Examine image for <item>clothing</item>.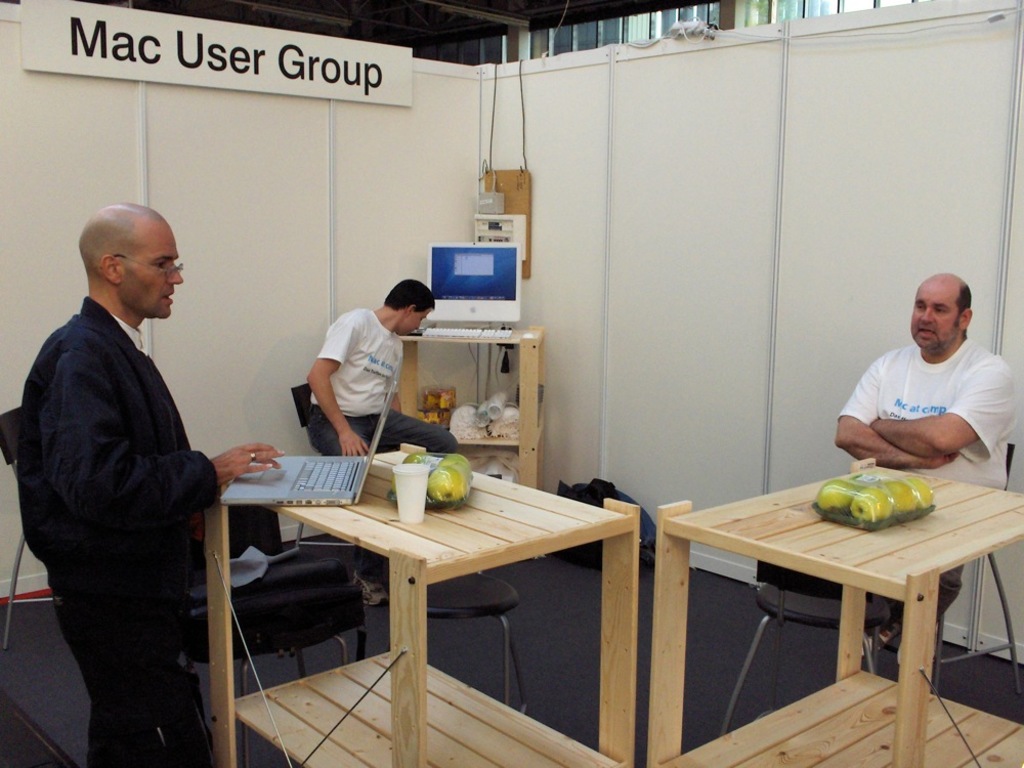
Examination result: 19 302 229 767.
